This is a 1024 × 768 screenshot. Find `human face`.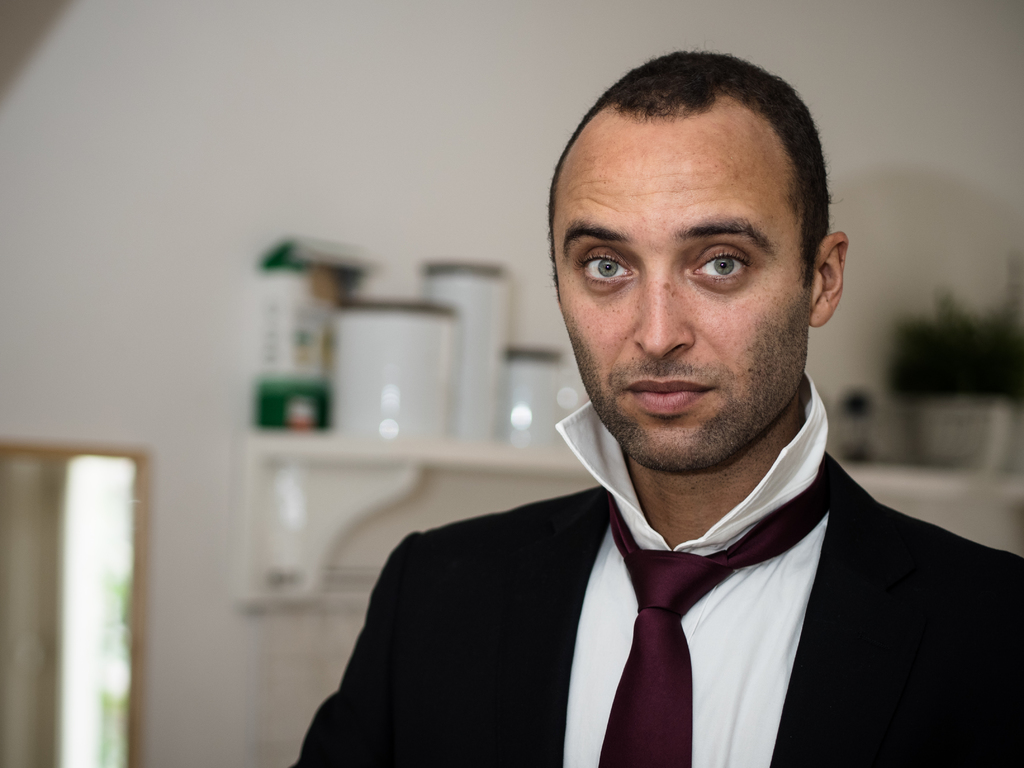
Bounding box: locate(554, 116, 811, 472).
